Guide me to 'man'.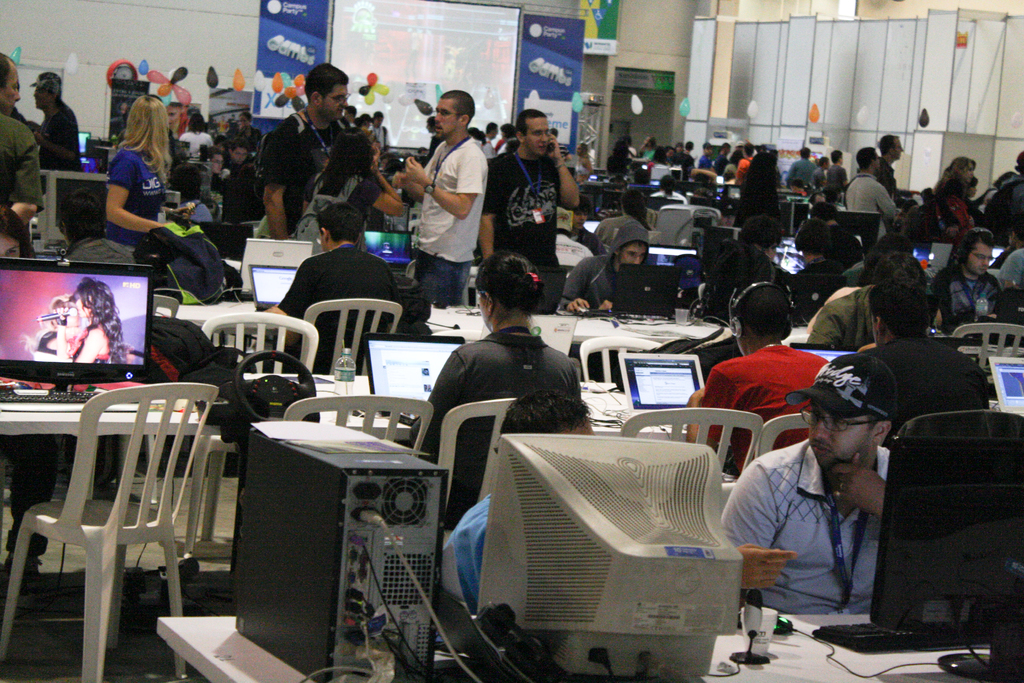
Guidance: bbox=[550, 126, 559, 138].
